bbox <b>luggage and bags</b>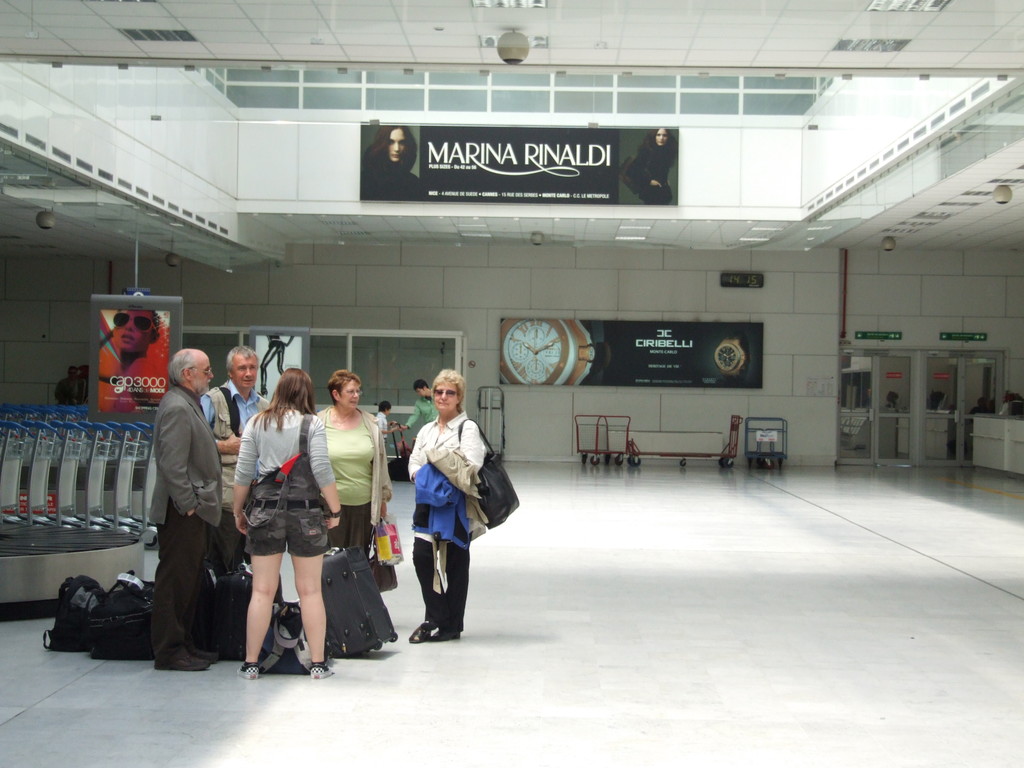
{"left": 95, "top": 563, "right": 161, "bottom": 657}
